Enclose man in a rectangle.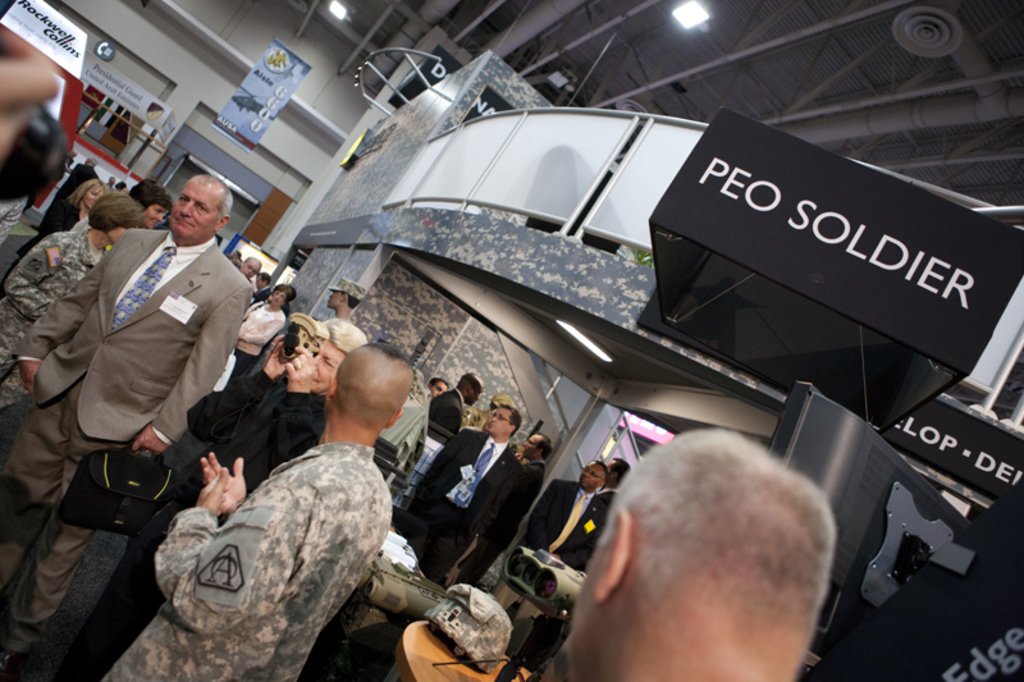
[604, 457, 626, 493].
